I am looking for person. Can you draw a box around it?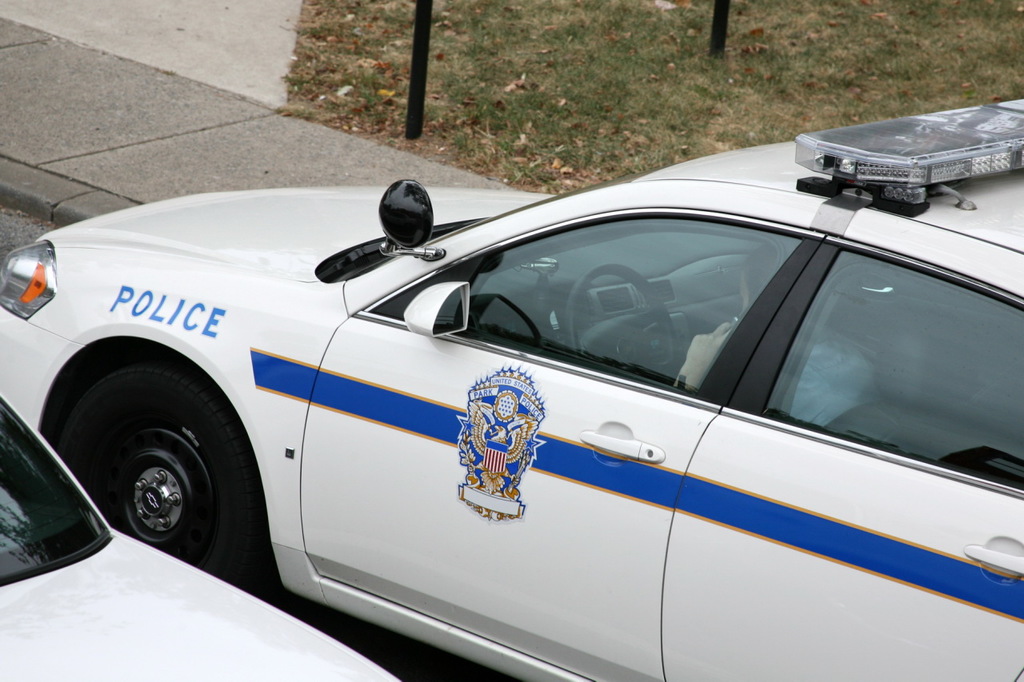
Sure, the bounding box is bbox=(670, 250, 768, 392).
